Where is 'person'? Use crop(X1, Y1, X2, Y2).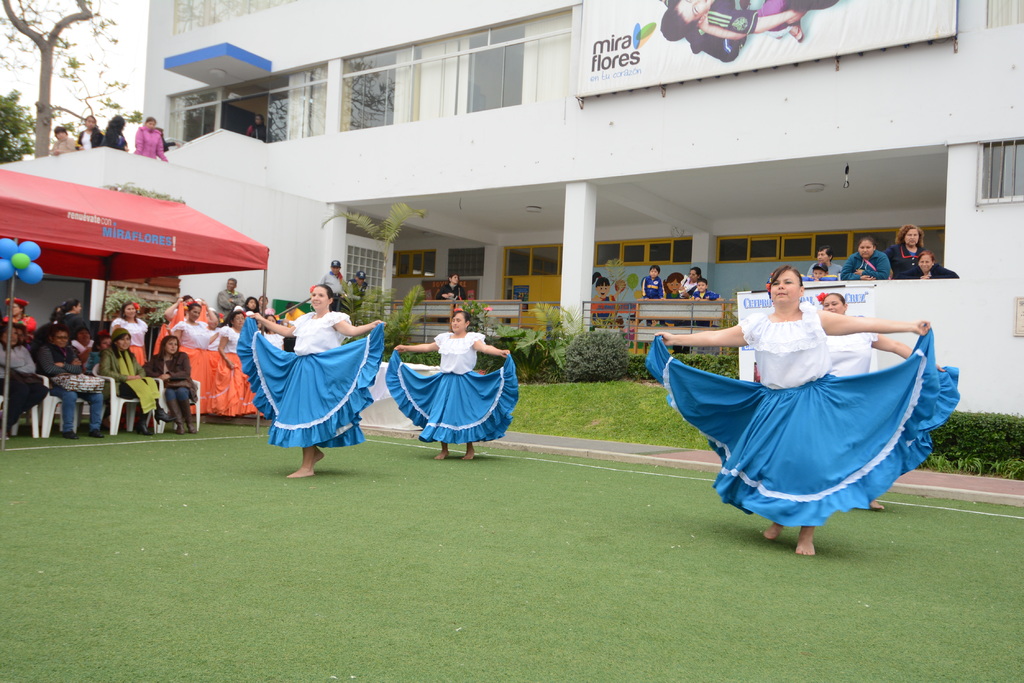
crop(348, 269, 371, 299).
